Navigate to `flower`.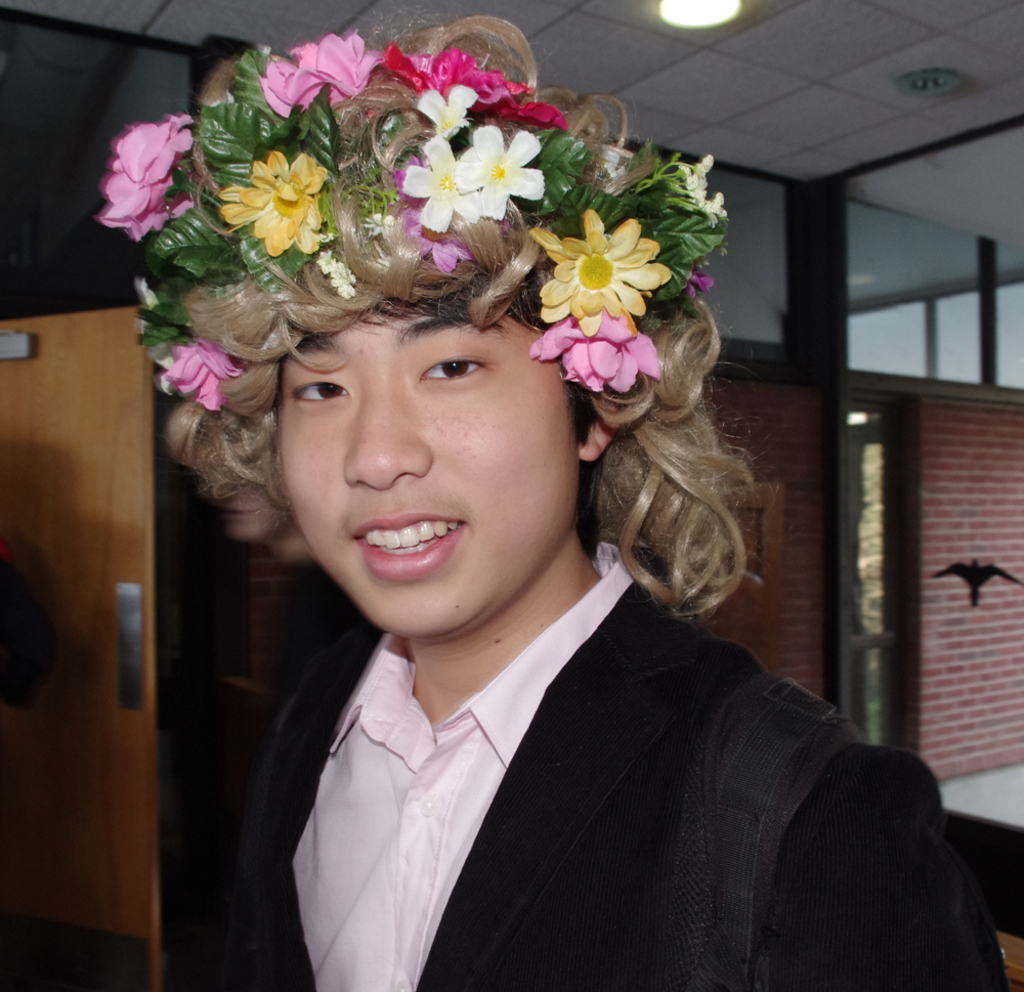
Navigation target: l=361, t=211, r=397, b=241.
